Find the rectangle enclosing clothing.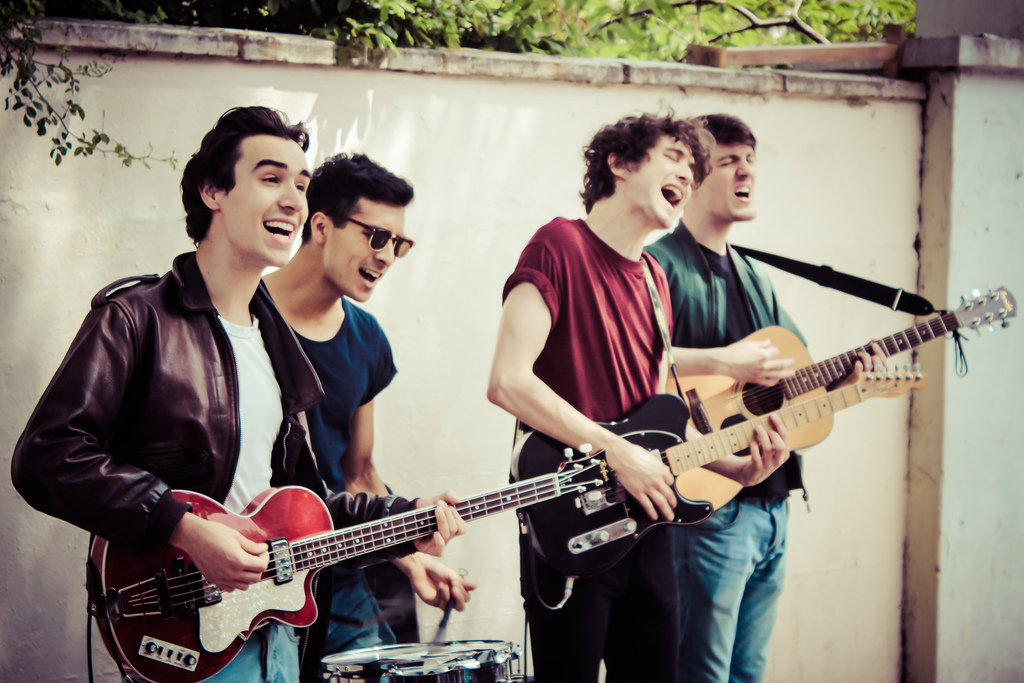
locate(644, 220, 828, 682).
